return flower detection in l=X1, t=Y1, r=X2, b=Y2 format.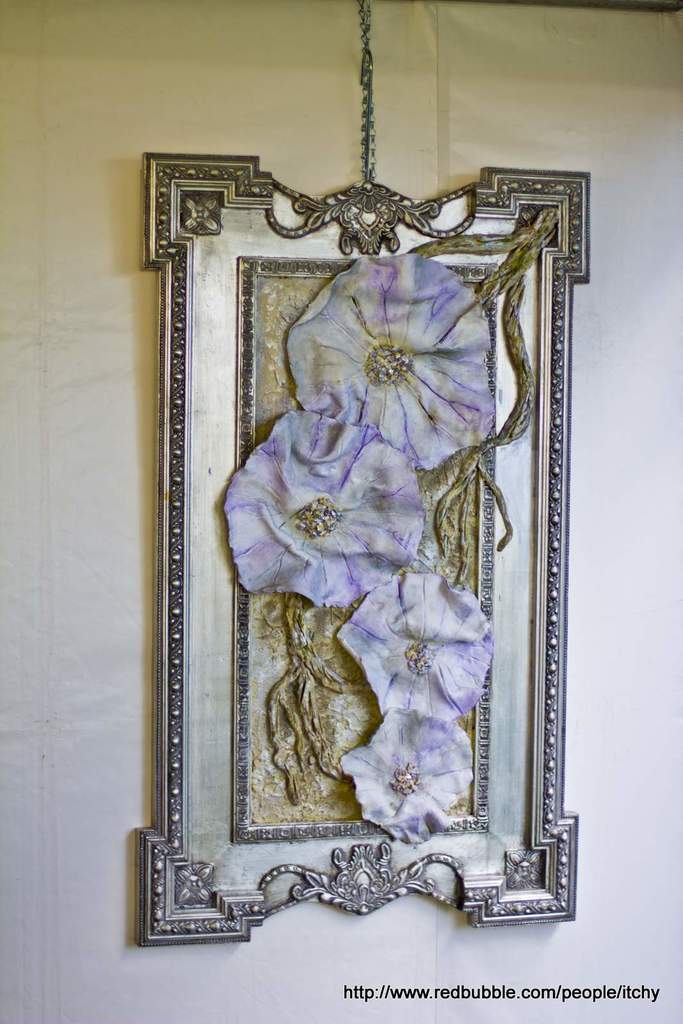
l=335, t=572, r=495, b=722.
